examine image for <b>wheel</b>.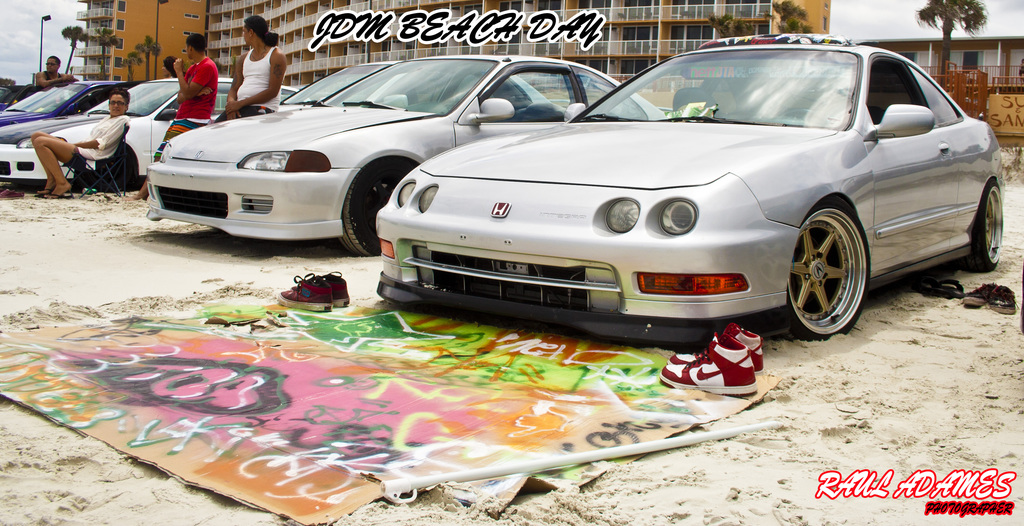
Examination result: l=782, t=108, r=826, b=123.
